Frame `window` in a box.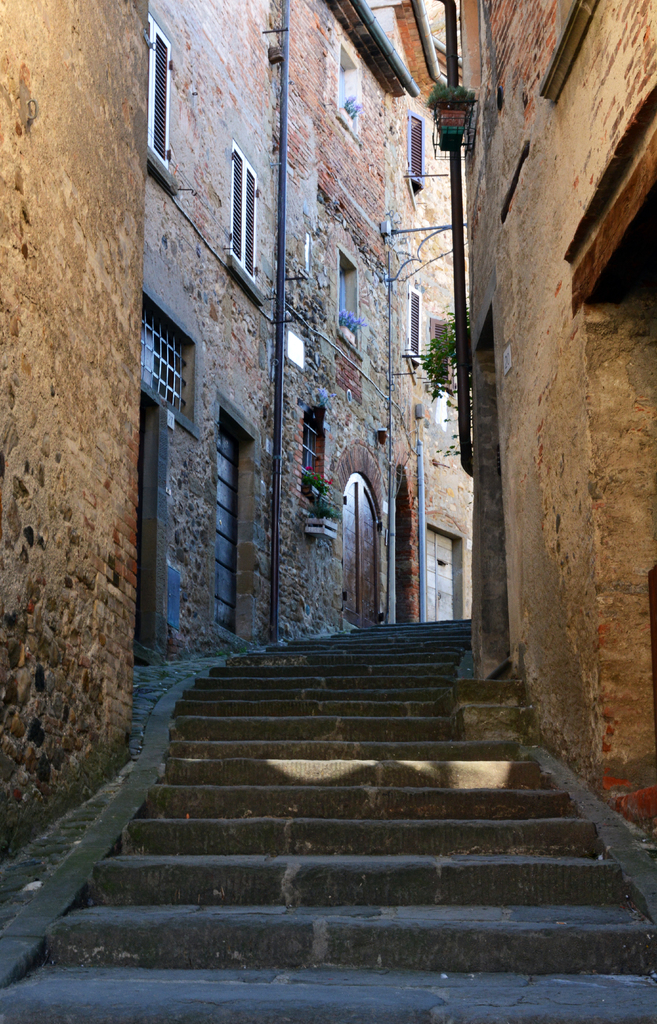
select_region(144, 22, 176, 168).
